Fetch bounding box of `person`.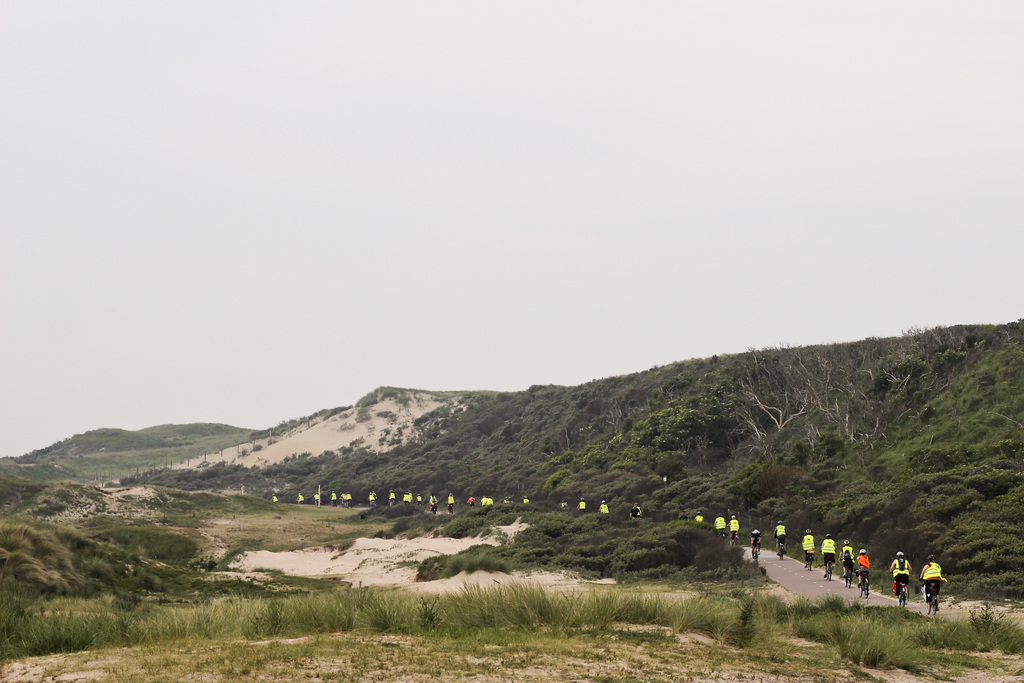
Bbox: region(345, 490, 353, 506).
